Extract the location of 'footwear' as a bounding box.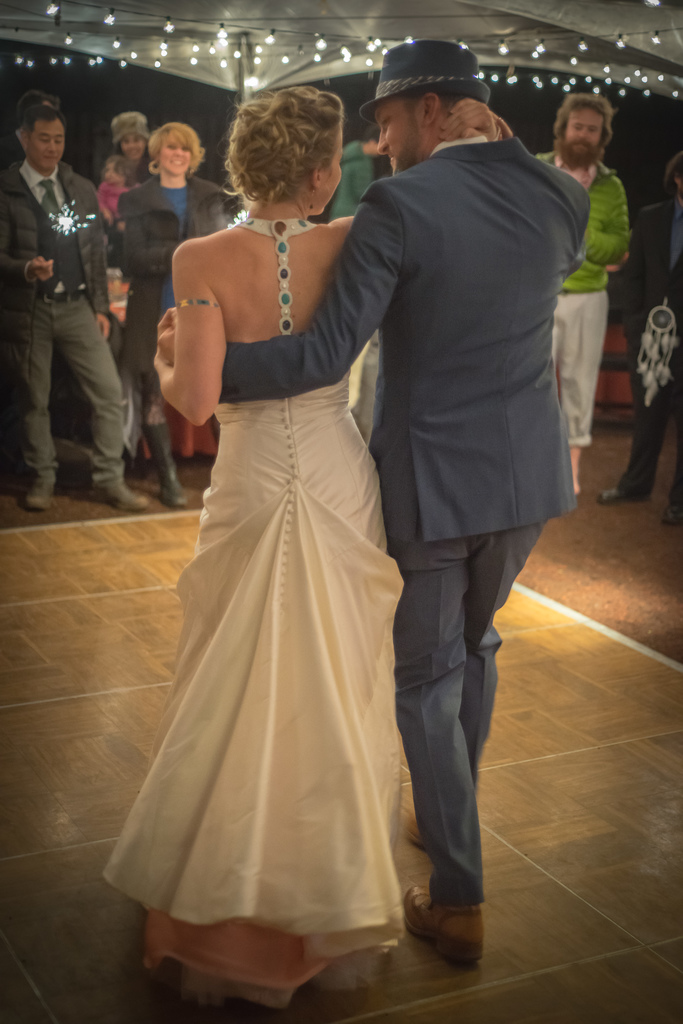
bbox(591, 486, 651, 507).
